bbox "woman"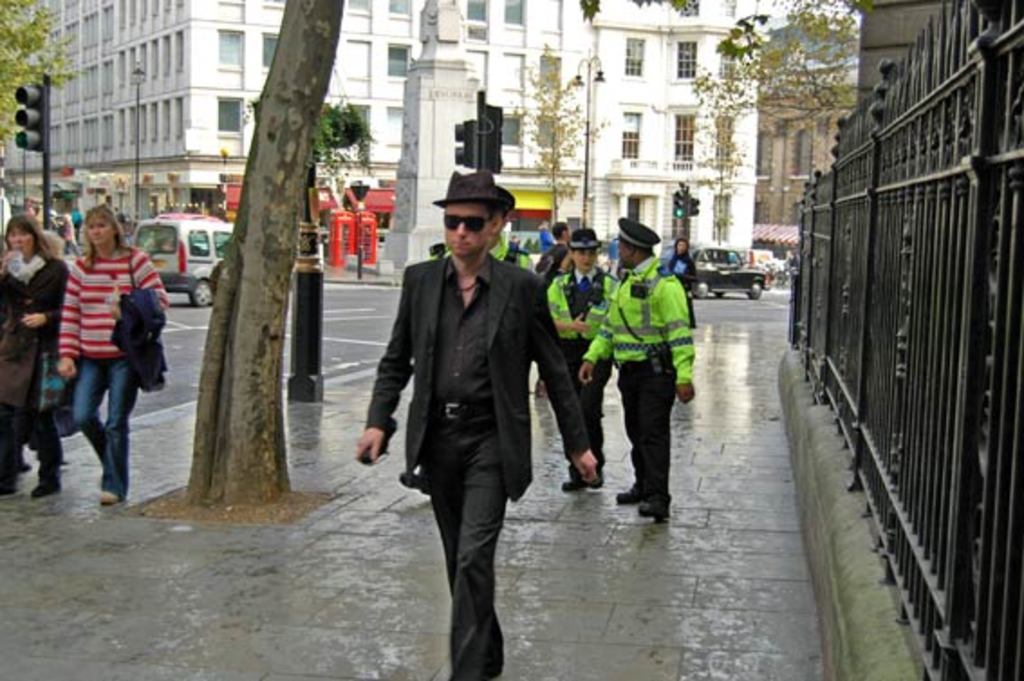
left=0, top=220, right=85, bottom=493
